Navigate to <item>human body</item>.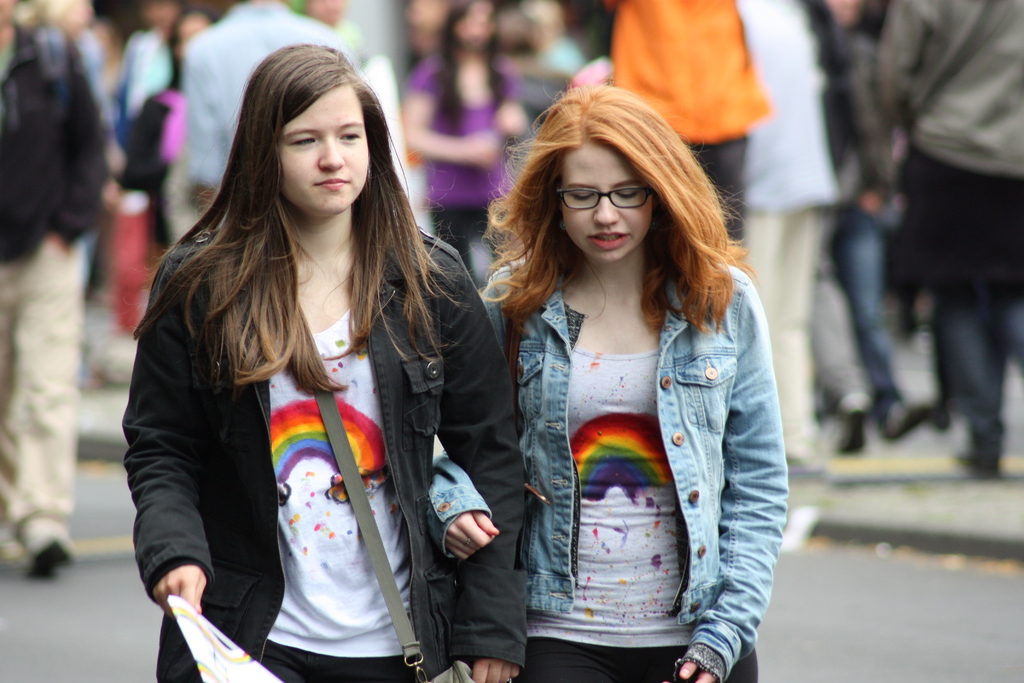
Navigation target: locate(729, 0, 886, 467).
